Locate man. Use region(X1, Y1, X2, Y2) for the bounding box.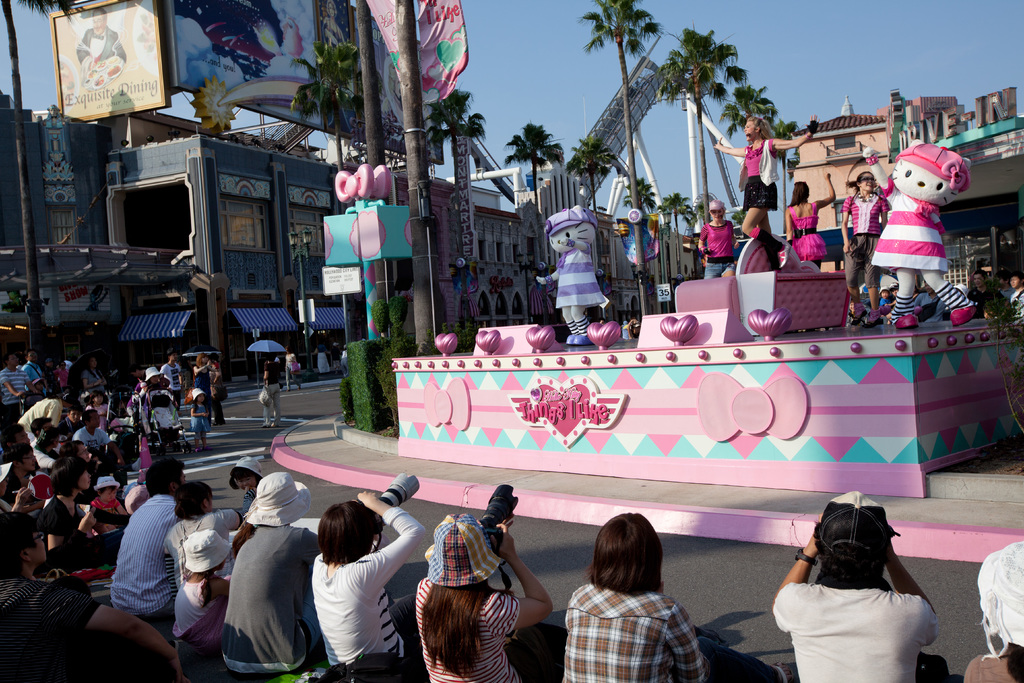
region(258, 354, 282, 427).
